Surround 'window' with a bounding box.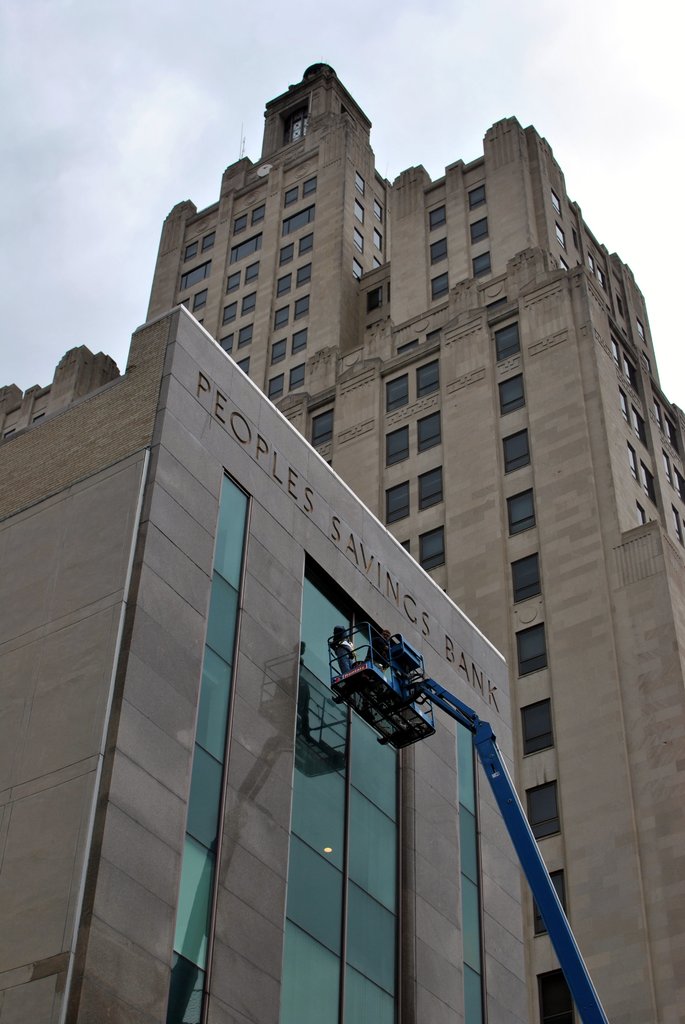
rect(398, 539, 411, 555).
